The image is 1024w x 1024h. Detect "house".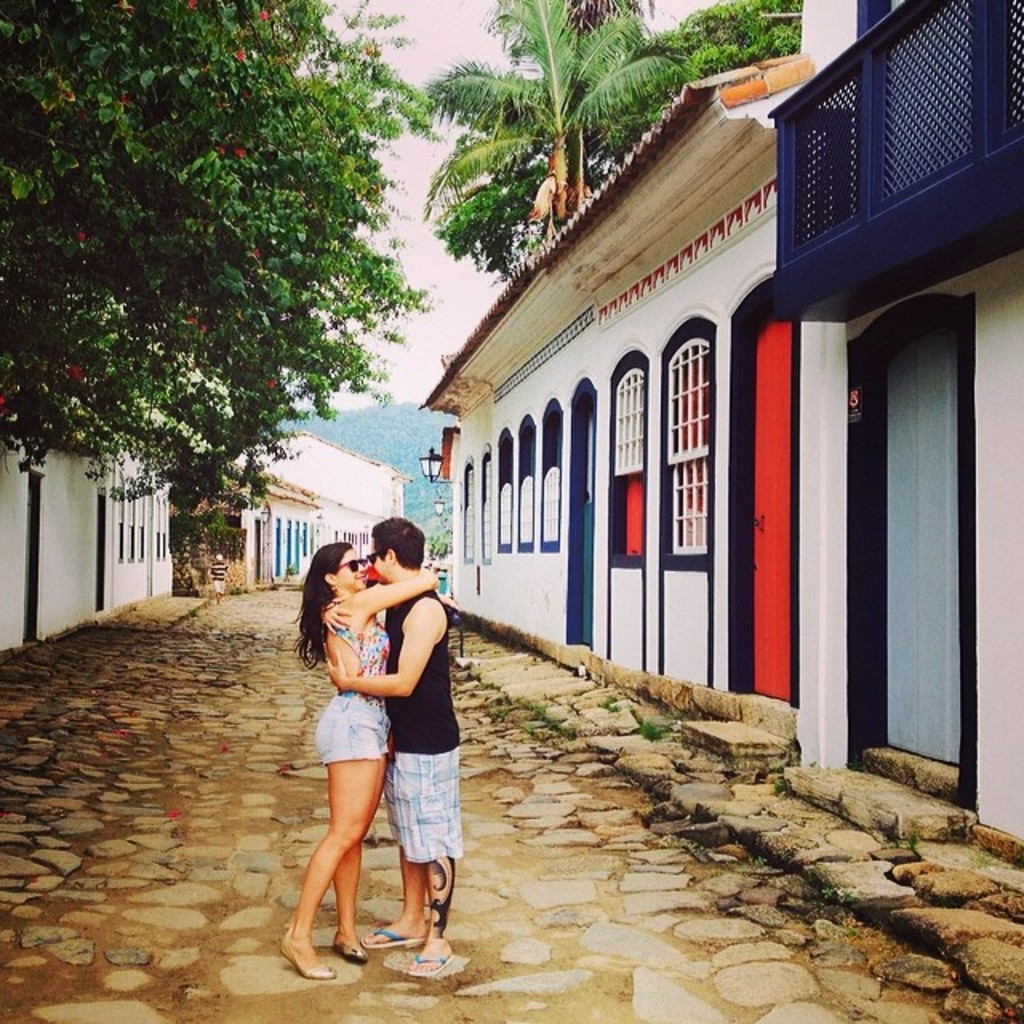
Detection: box=[418, 8, 933, 755].
